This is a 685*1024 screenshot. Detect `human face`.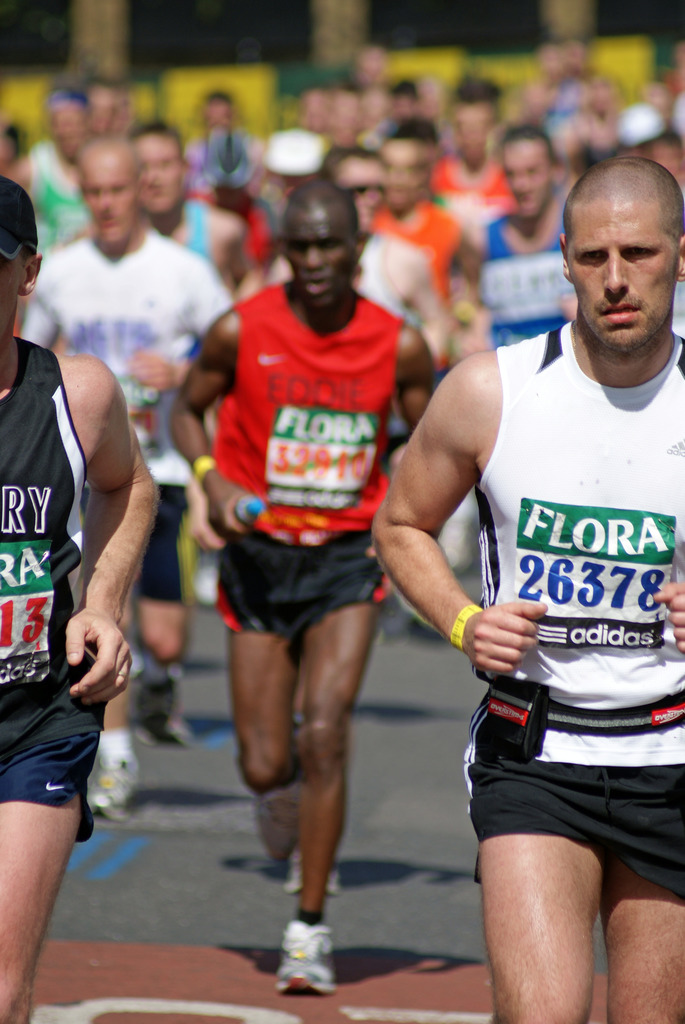
l=287, t=209, r=356, b=305.
